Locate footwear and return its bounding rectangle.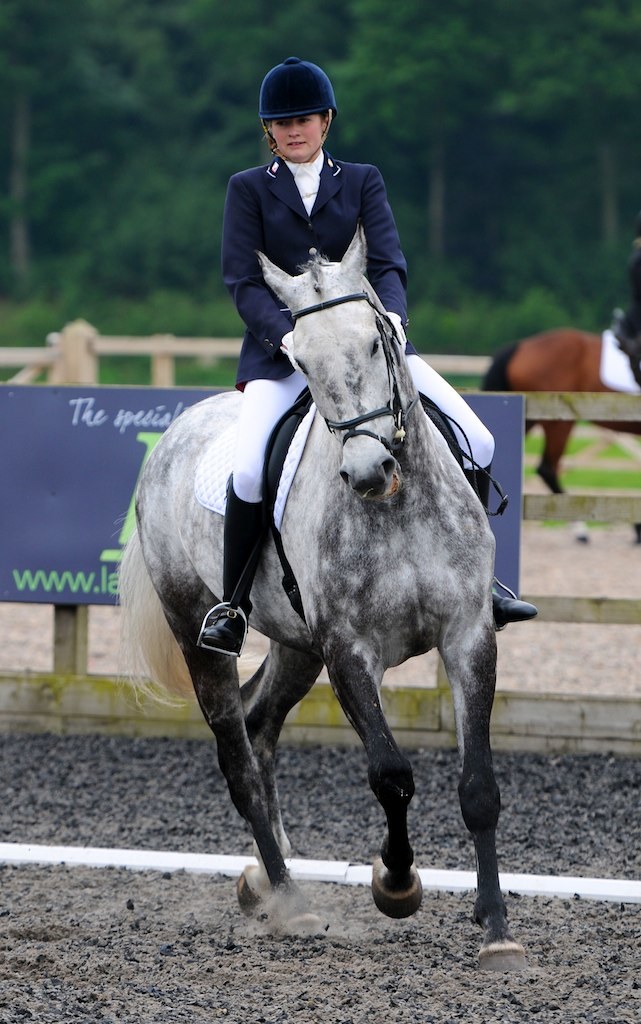
{"x1": 200, "y1": 599, "x2": 245, "y2": 651}.
